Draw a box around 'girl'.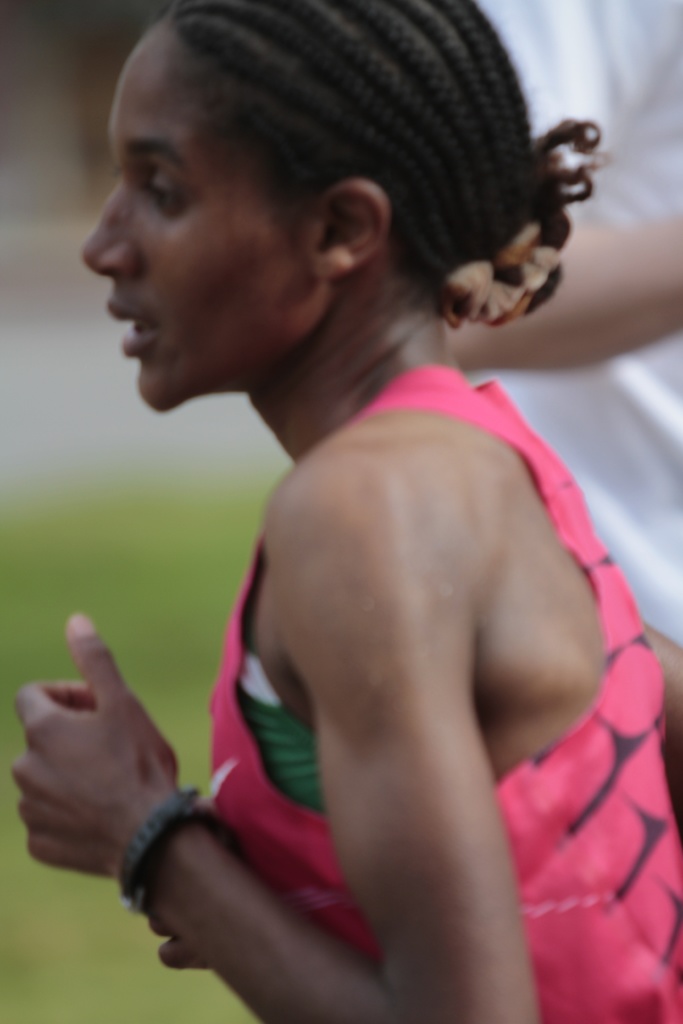
[left=10, top=0, right=682, bottom=1023].
